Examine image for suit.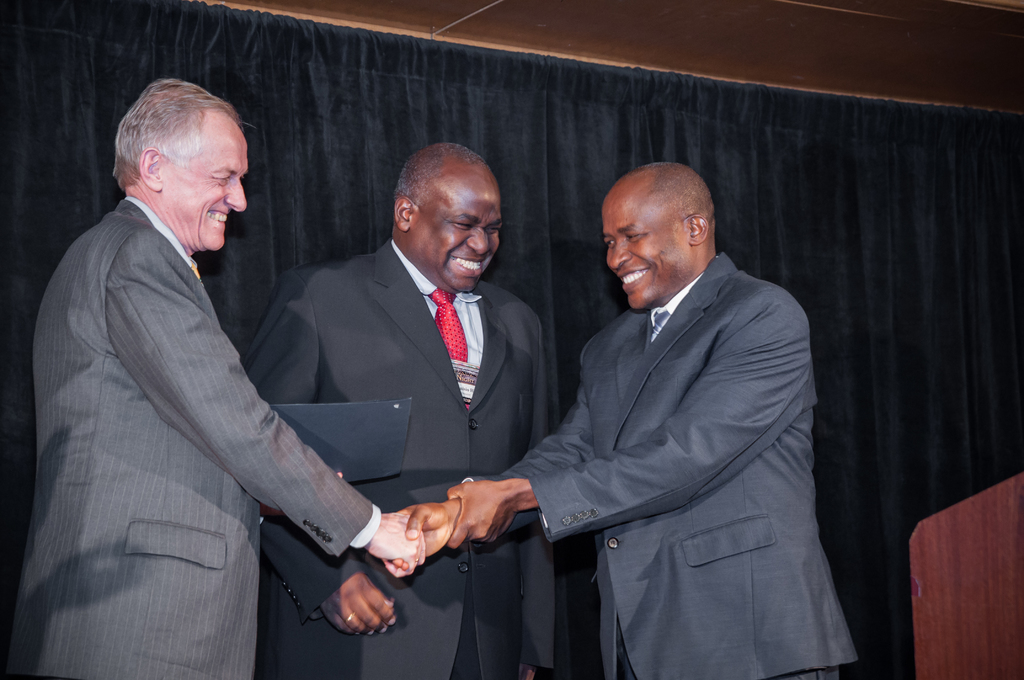
Examination result: 250,239,559,679.
